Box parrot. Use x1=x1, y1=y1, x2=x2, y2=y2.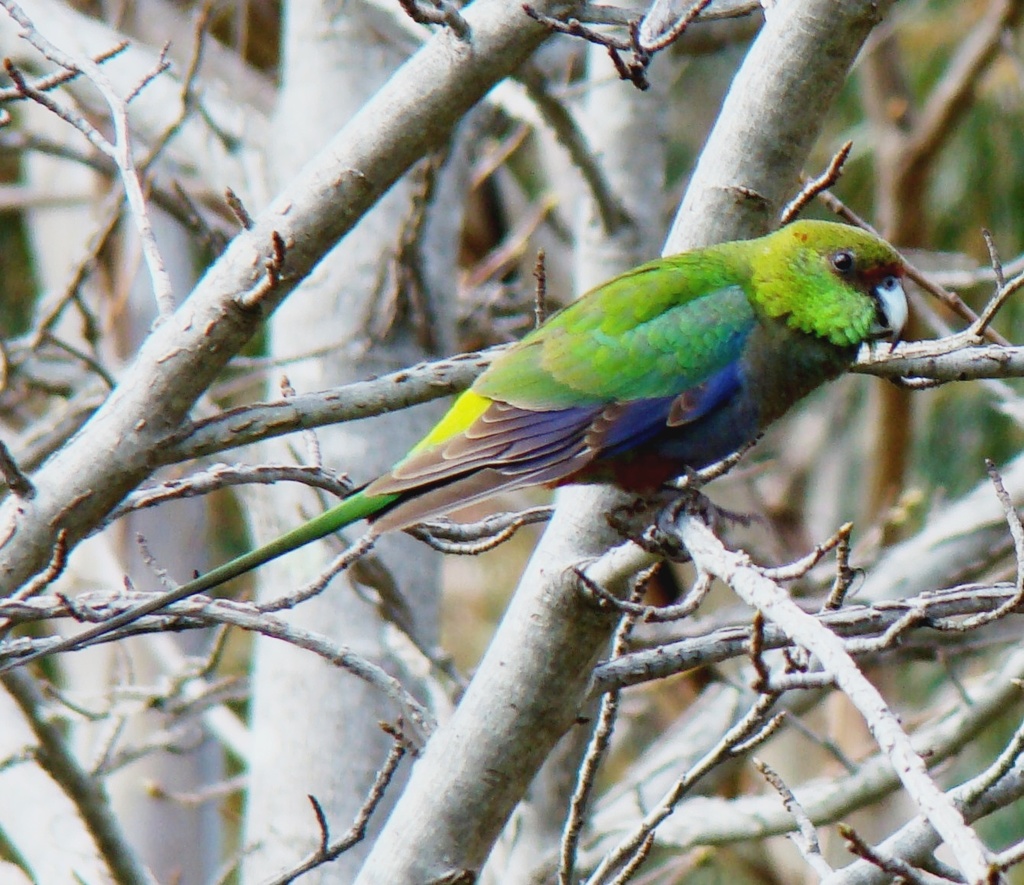
x1=0, y1=216, x2=915, y2=678.
